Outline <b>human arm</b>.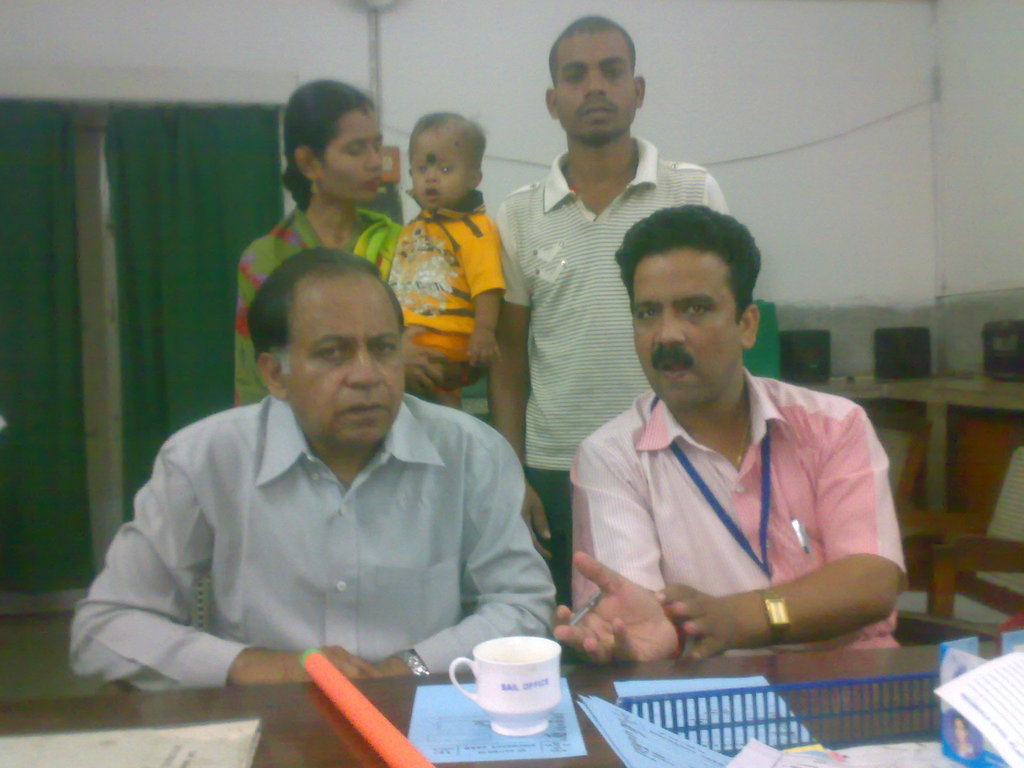
Outline: (459, 230, 516, 383).
